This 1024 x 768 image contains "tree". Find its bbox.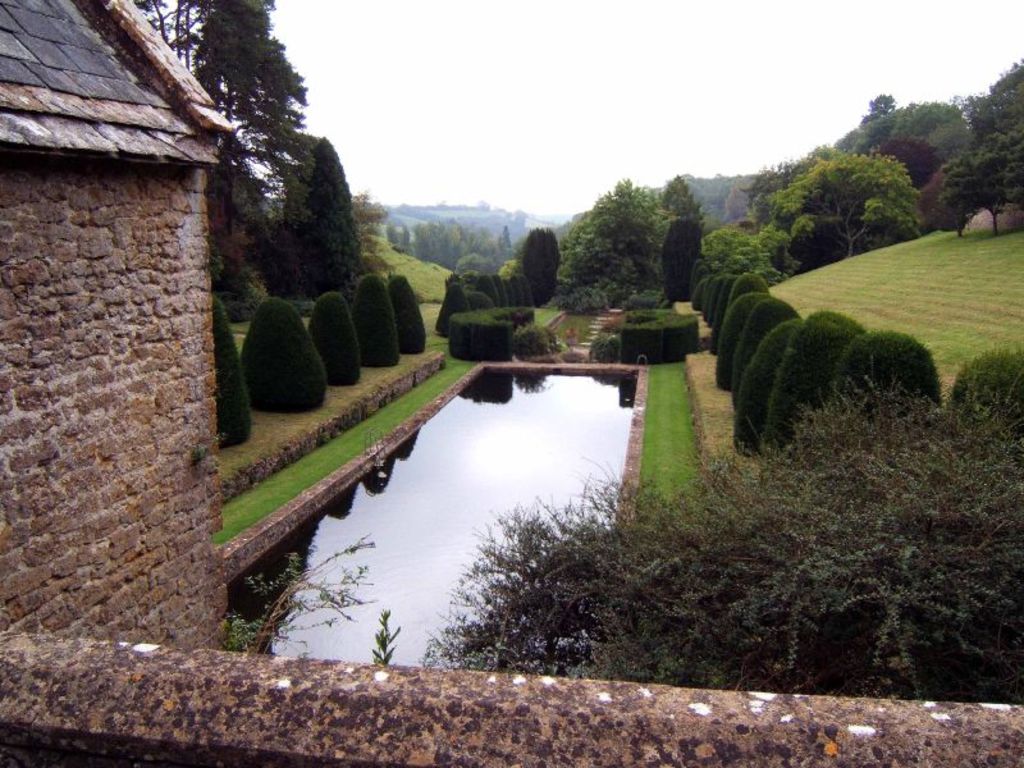
x1=741 y1=132 x2=864 y2=214.
